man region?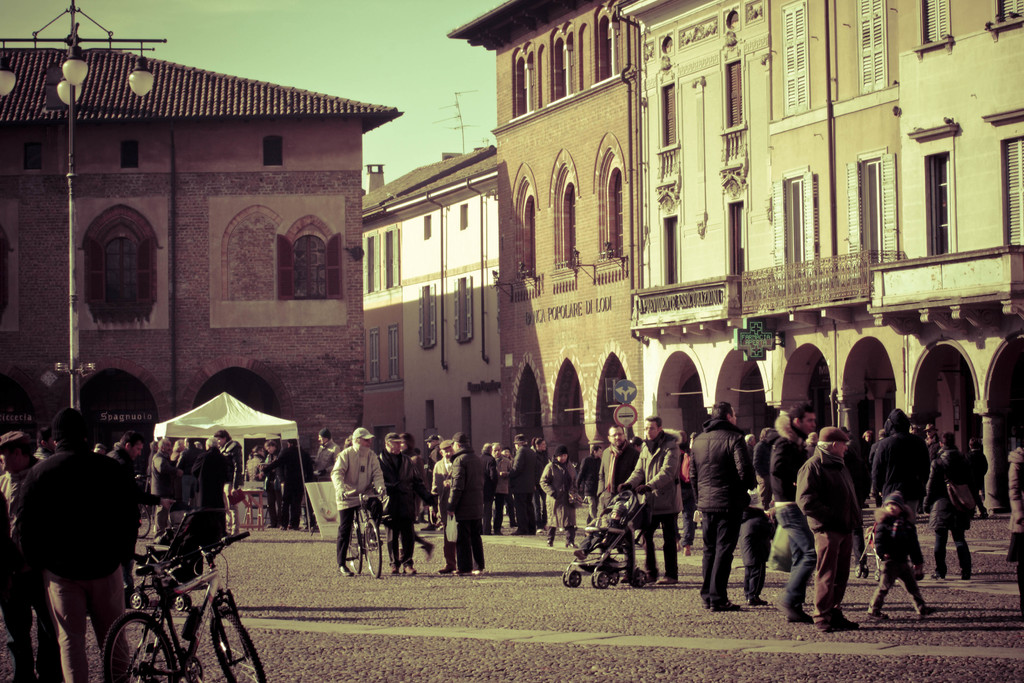
bbox(375, 437, 431, 579)
